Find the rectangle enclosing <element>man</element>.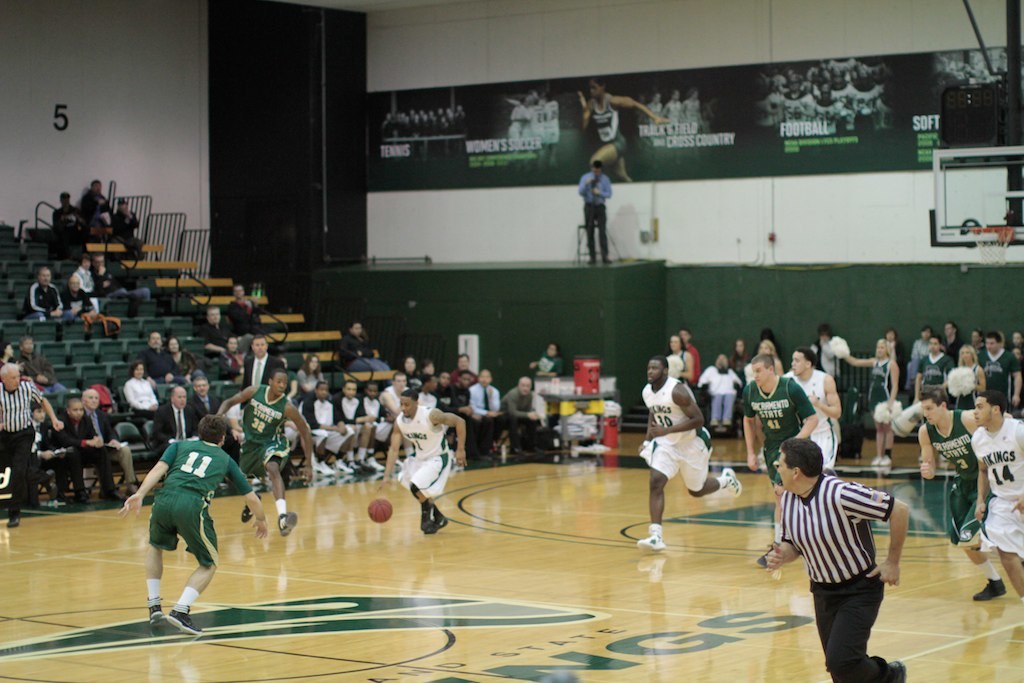
0:362:63:525.
